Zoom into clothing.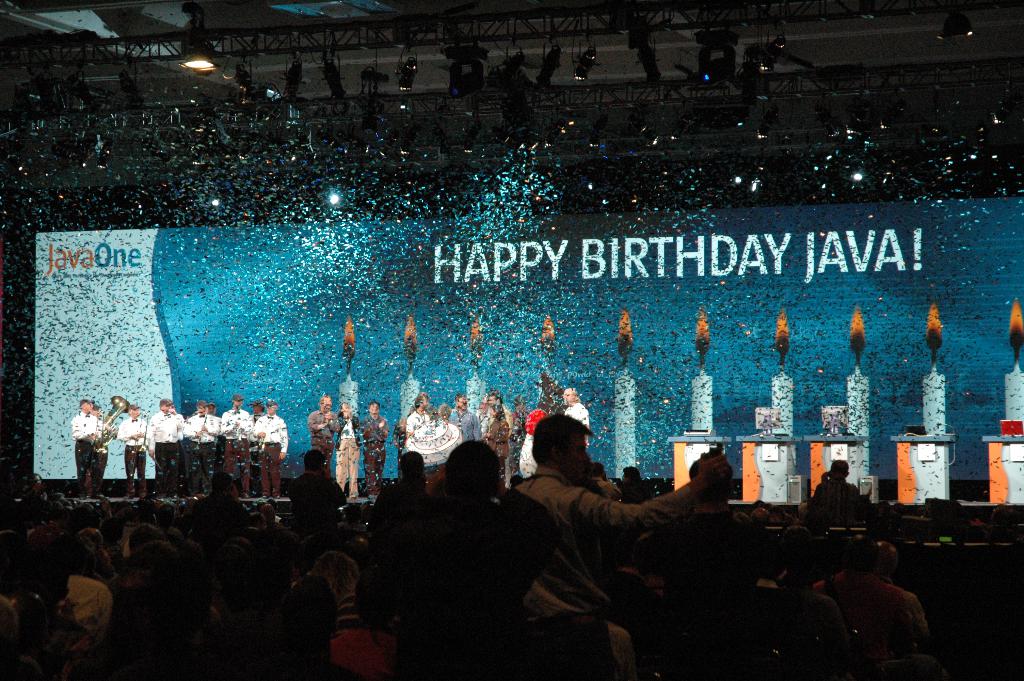
Zoom target: (left=118, top=414, right=147, bottom=500).
